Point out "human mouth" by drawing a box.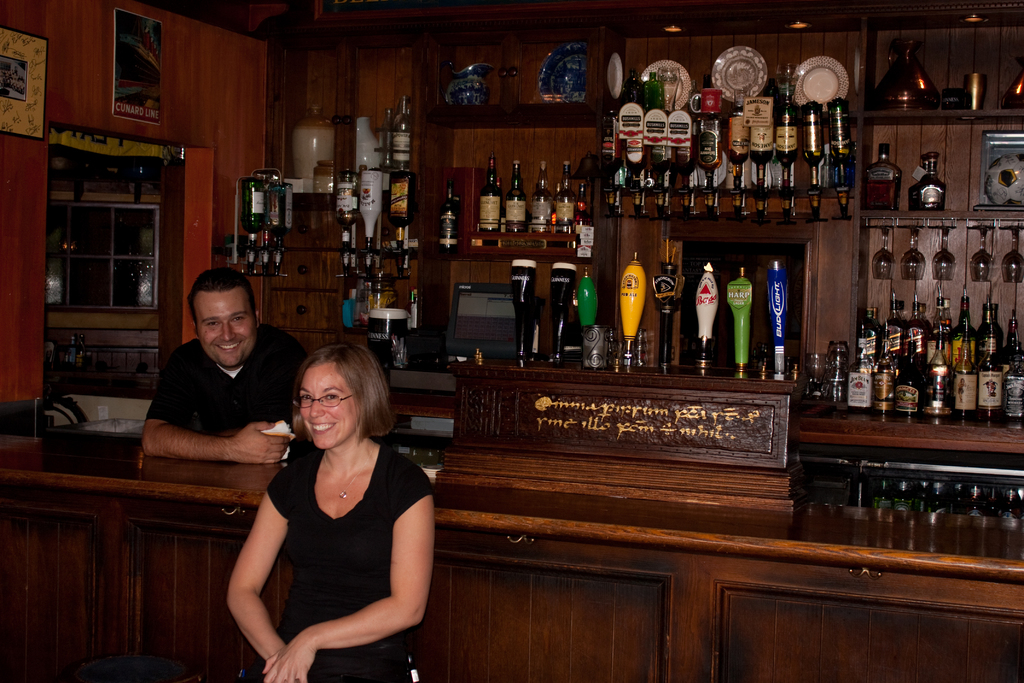
detection(210, 340, 248, 353).
